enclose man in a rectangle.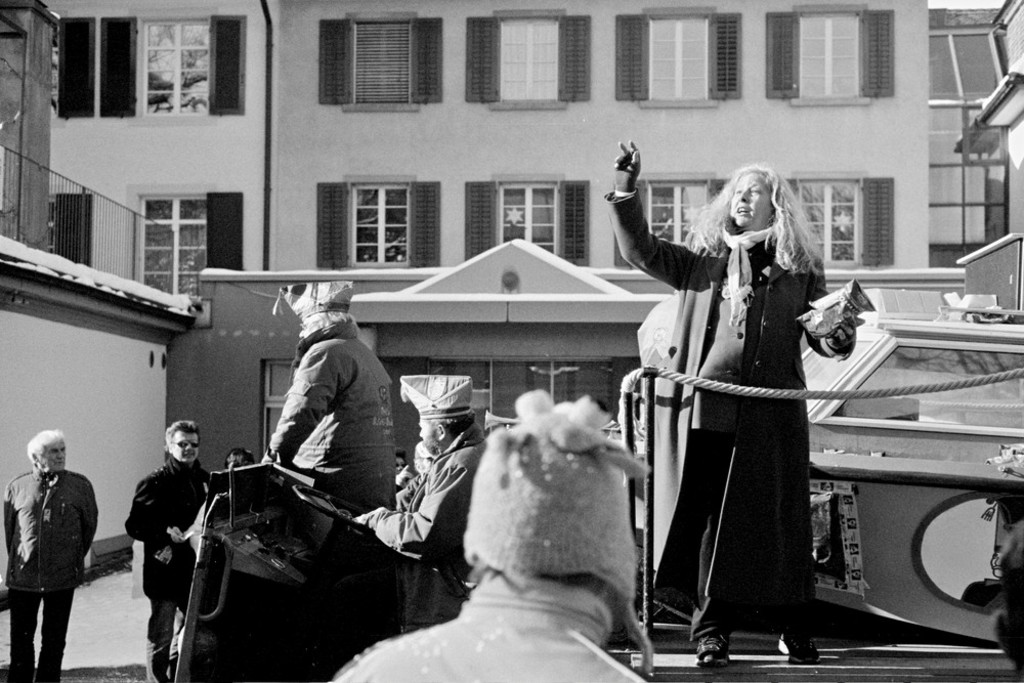
358:368:490:573.
